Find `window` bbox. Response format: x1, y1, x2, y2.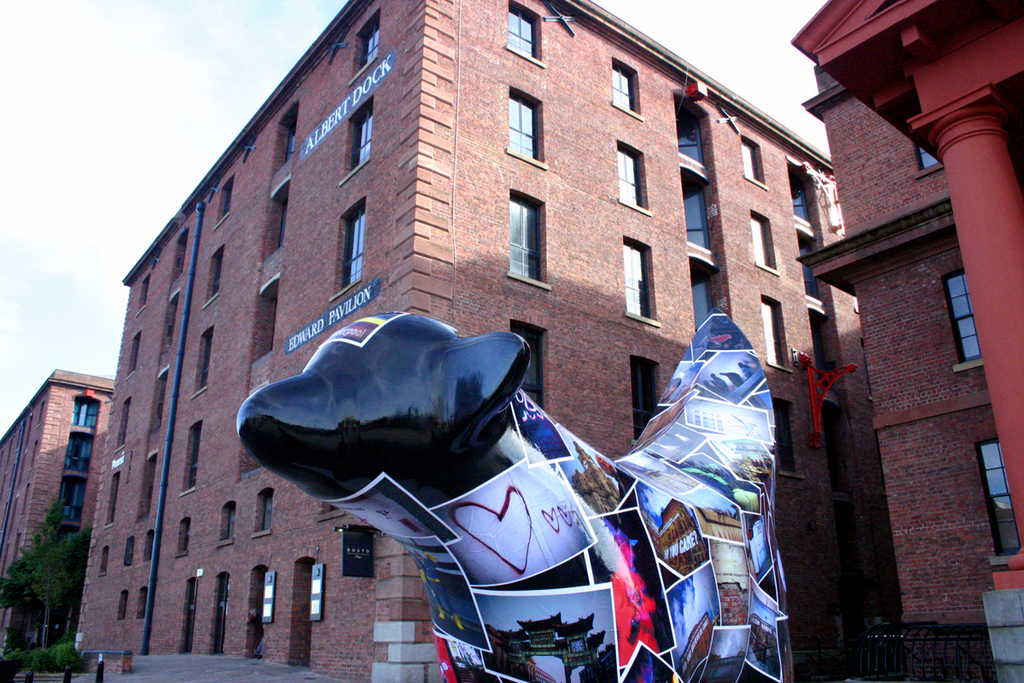
510, 318, 549, 414.
